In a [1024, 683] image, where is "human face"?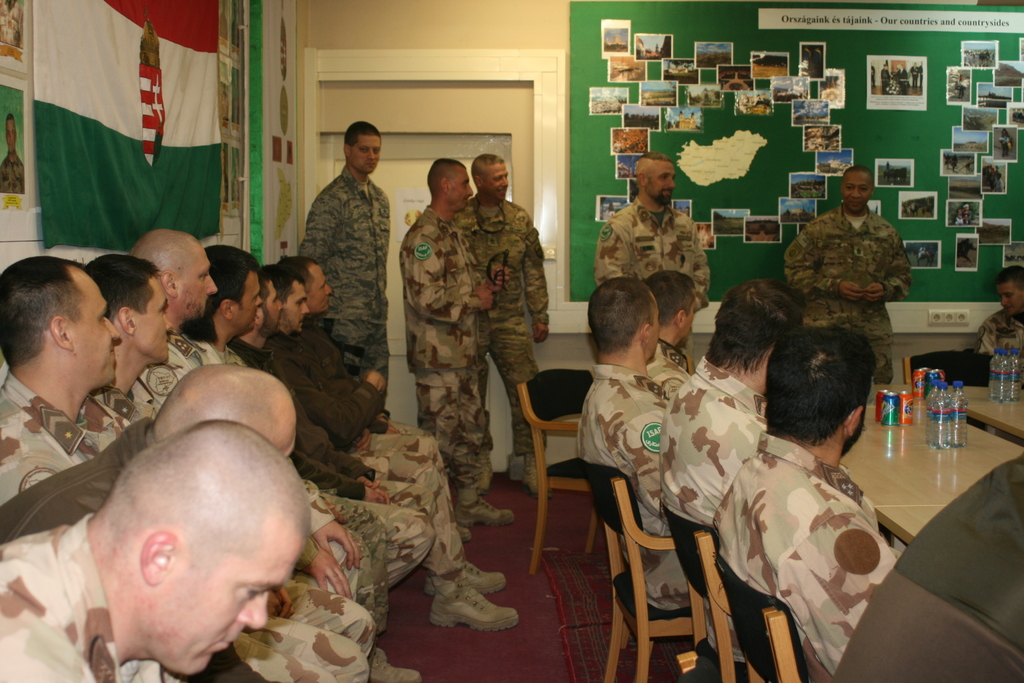
box(282, 279, 308, 335).
